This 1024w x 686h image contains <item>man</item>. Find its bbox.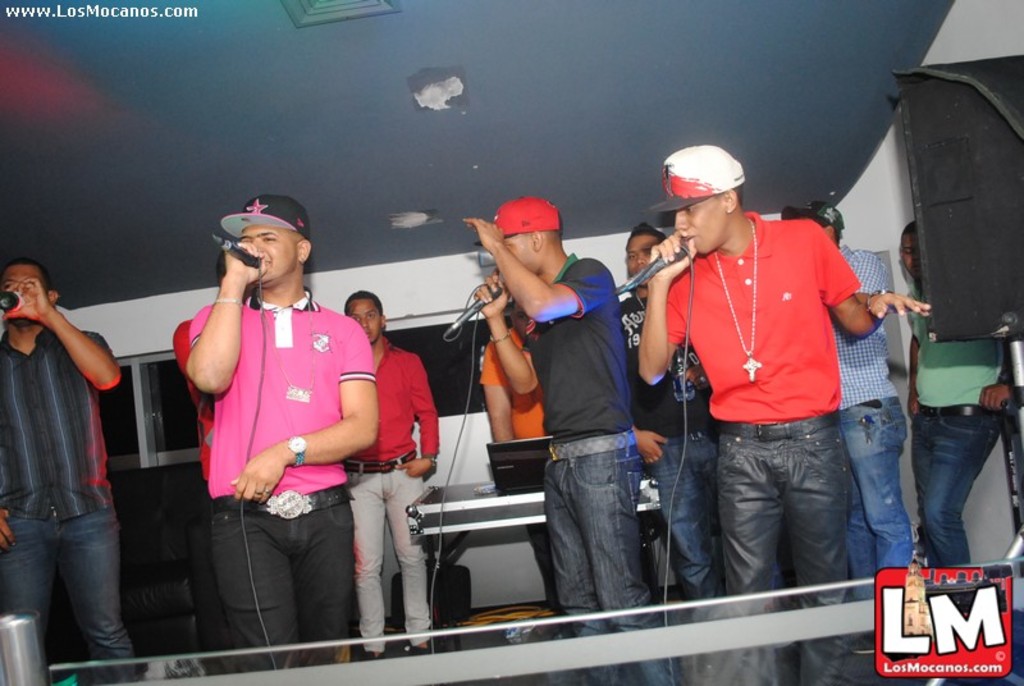
<region>343, 291, 440, 663</region>.
